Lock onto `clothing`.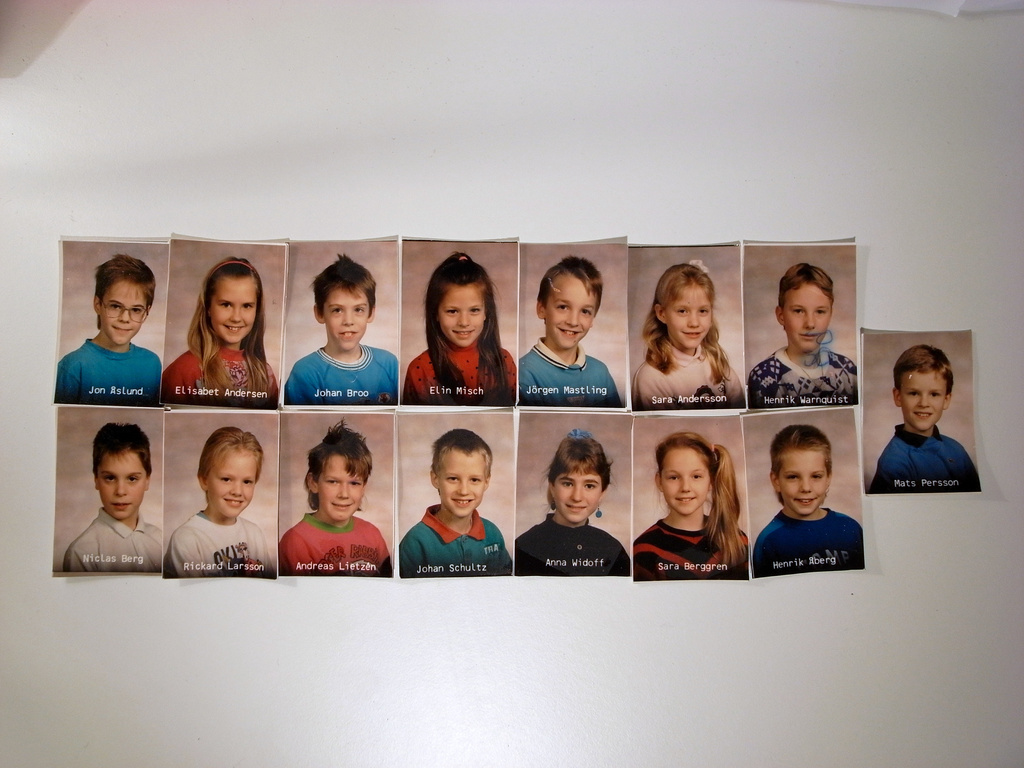
Locked: [x1=156, y1=338, x2=276, y2=410].
